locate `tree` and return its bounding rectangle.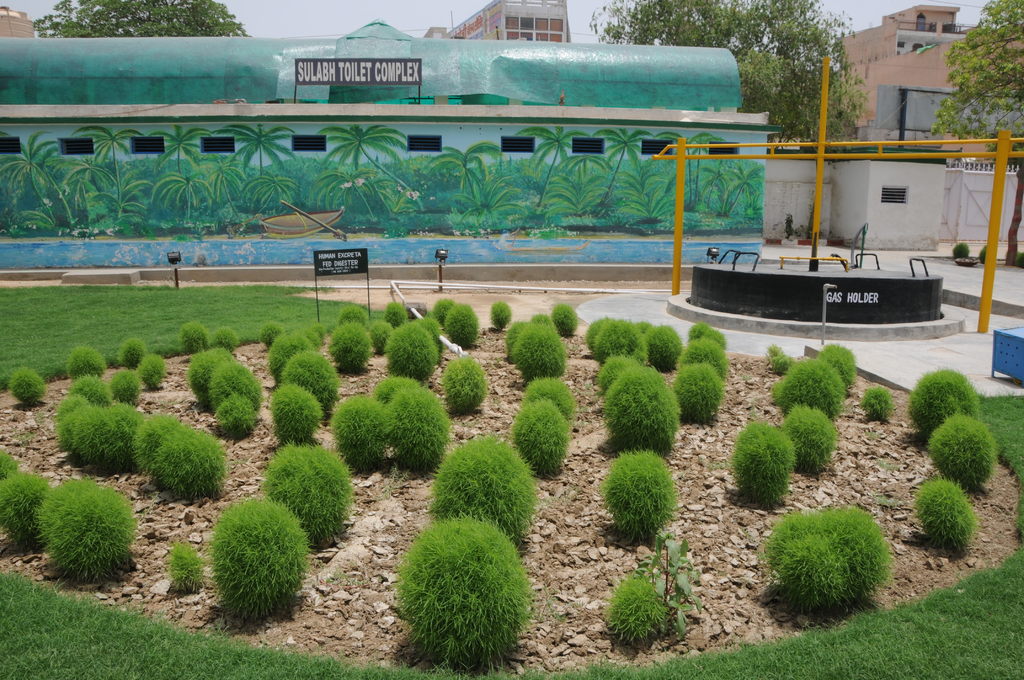
929 0 1023 158.
